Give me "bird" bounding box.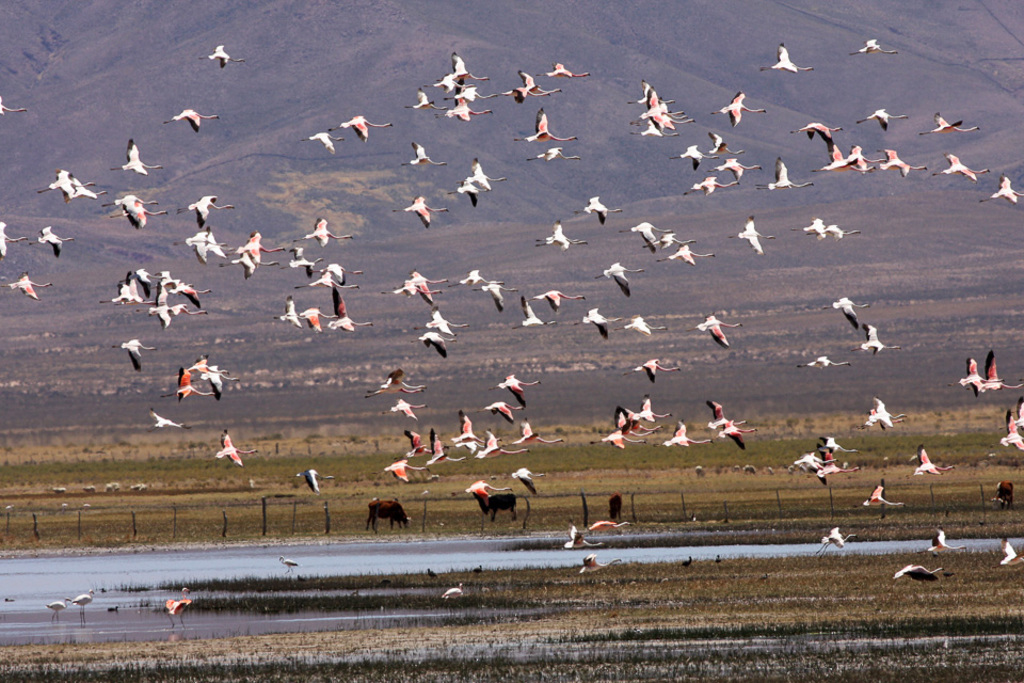
[left=449, top=182, right=482, bottom=210].
